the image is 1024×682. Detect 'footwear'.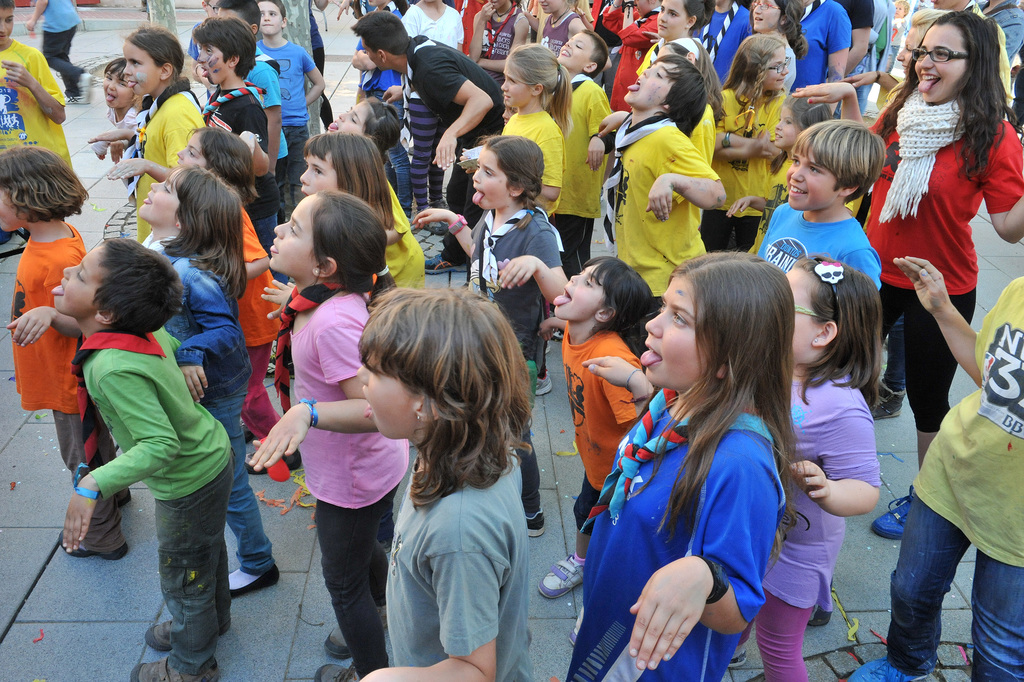
Detection: box(536, 553, 584, 599).
